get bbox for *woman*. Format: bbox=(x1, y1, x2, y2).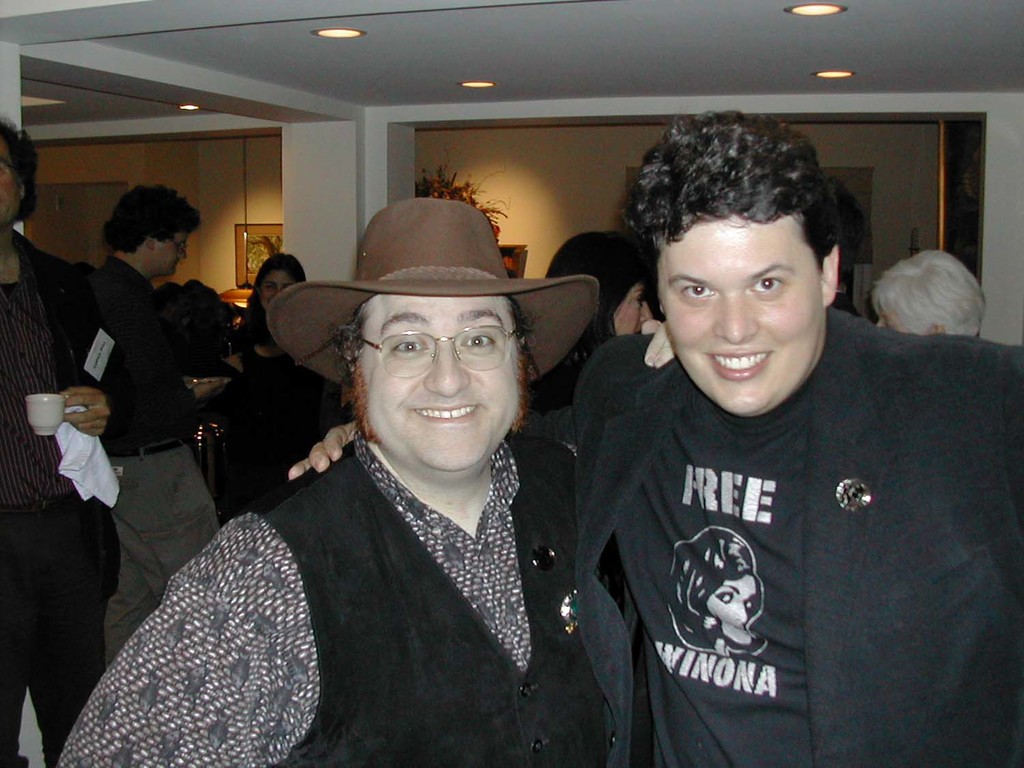
bbox=(528, 225, 664, 449).
